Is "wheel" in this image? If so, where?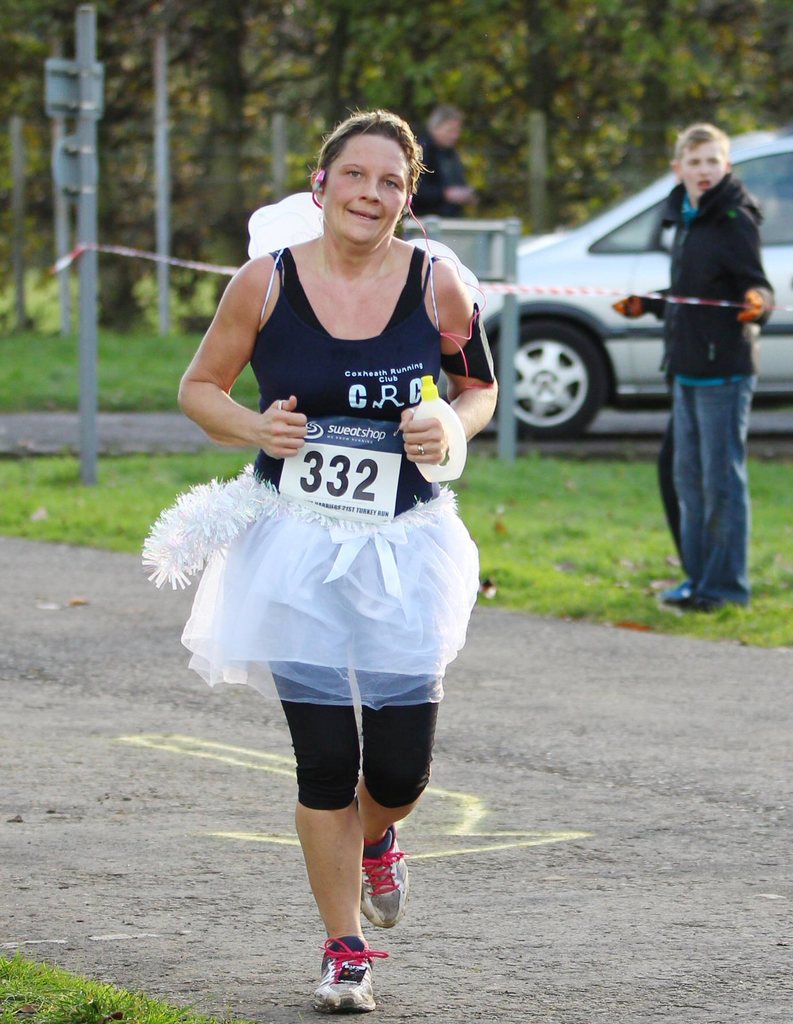
Yes, at [left=510, top=307, right=609, bottom=426].
